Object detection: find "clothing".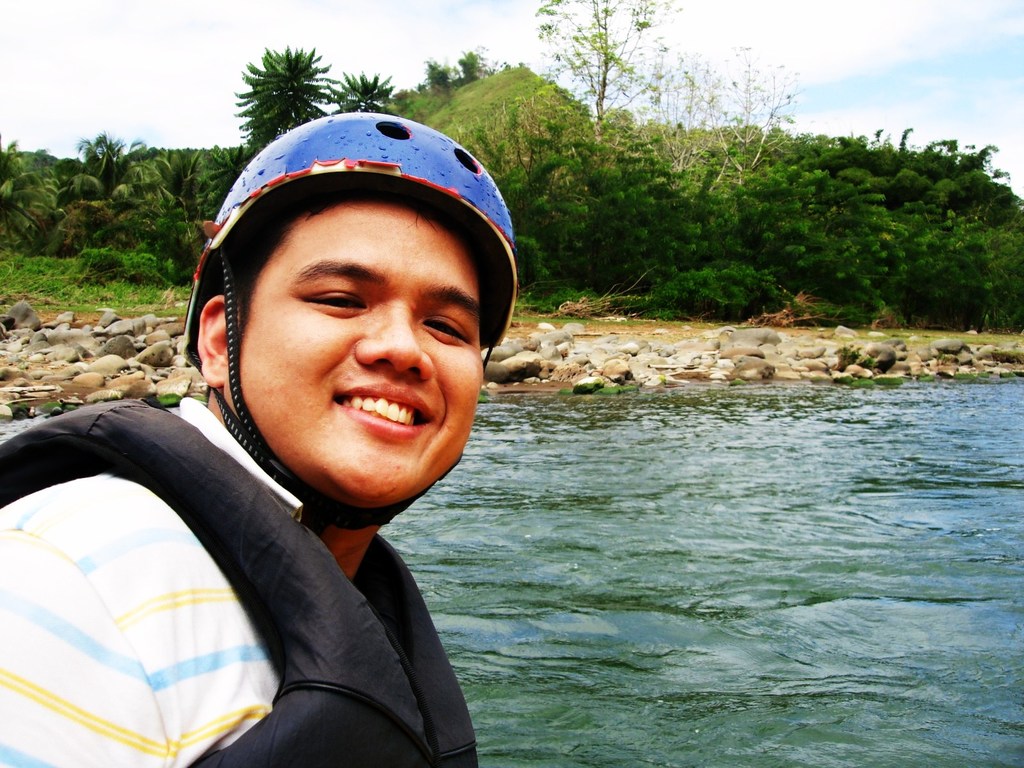
0 393 618 759.
